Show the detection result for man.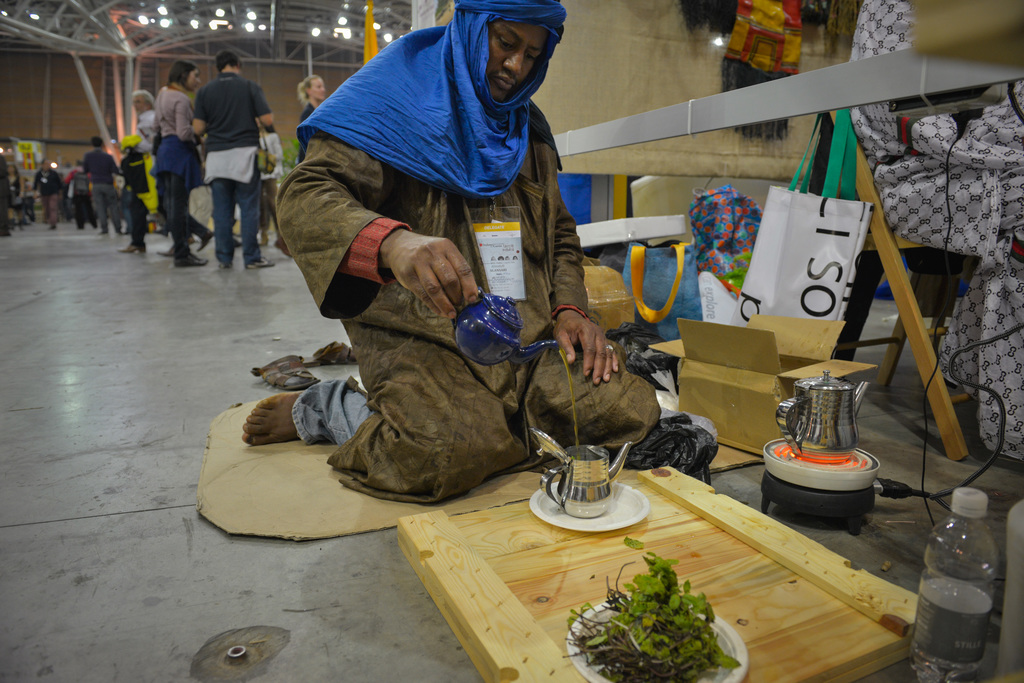
bbox=[175, 56, 269, 261].
